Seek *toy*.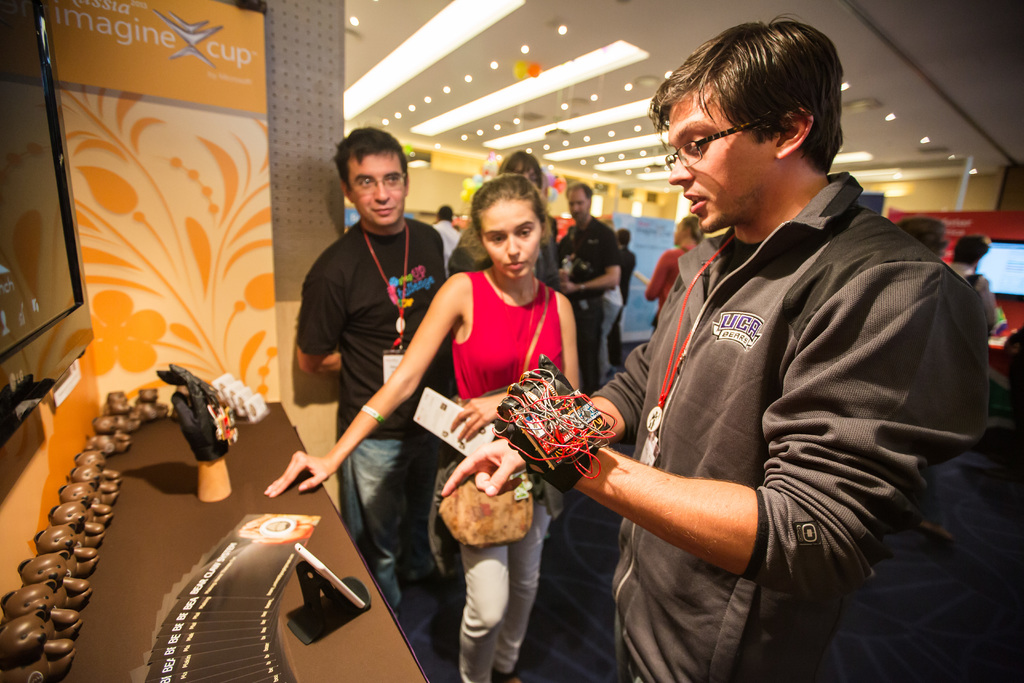
60,463,122,500.
